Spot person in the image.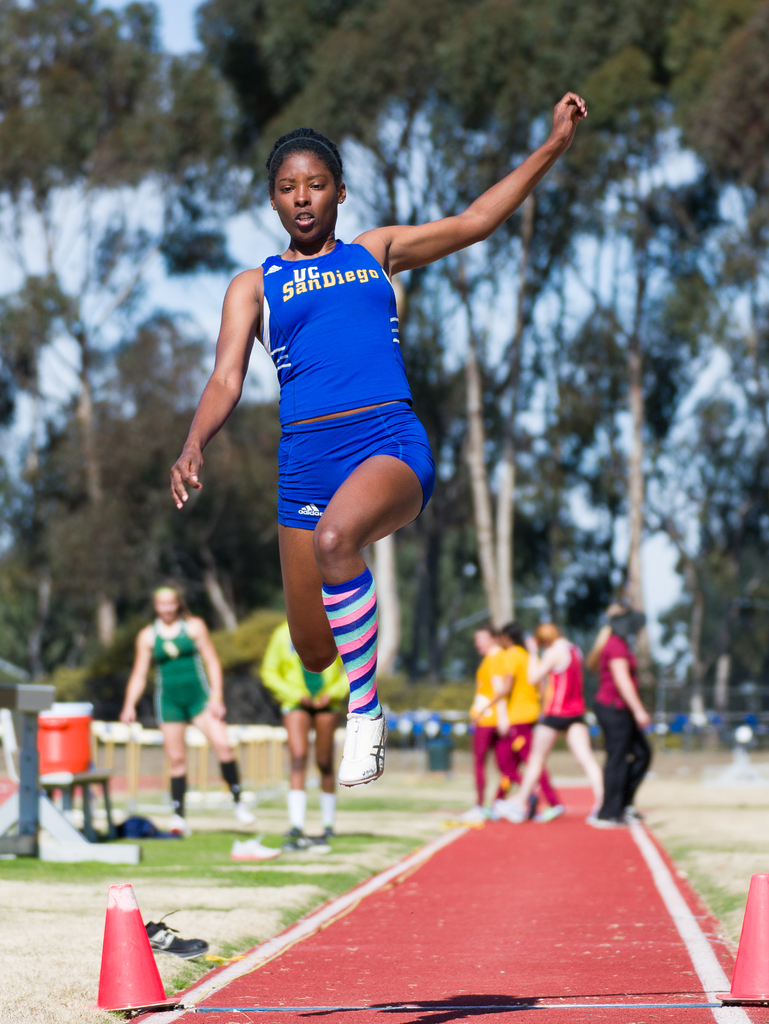
person found at box(501, 610, 608, 829).
